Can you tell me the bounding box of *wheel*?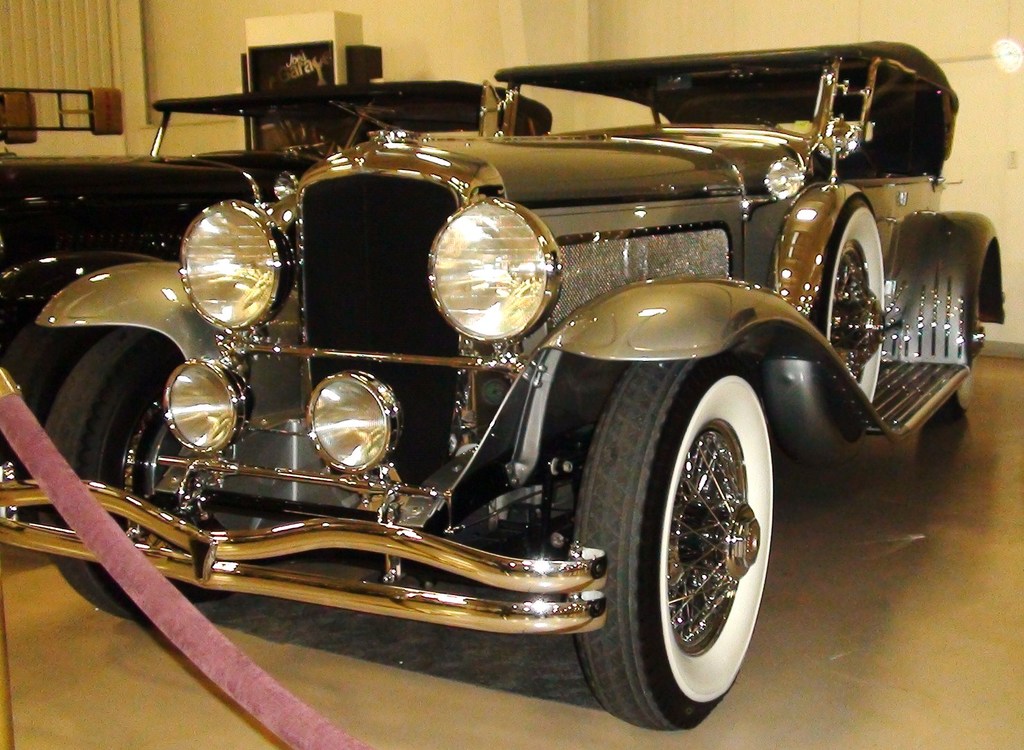
box(628, 383, 770, 698).
